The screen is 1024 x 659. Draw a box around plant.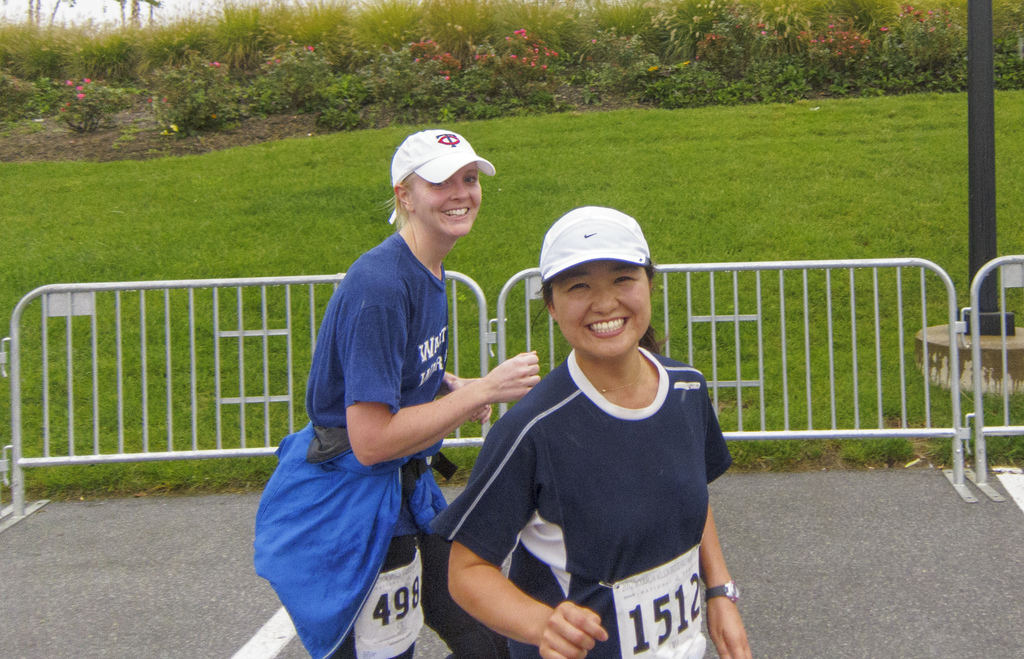
left=51, top=71, right=126, bottom=134.
